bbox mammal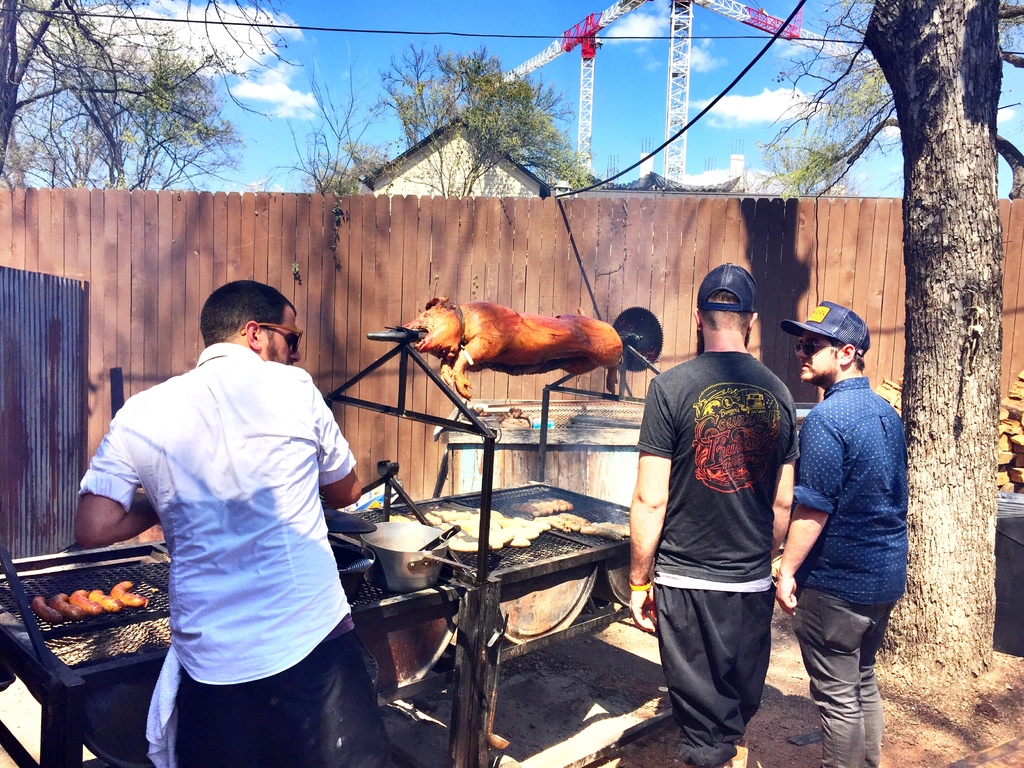
x1=627 y1=262 x2=799 y2=767
